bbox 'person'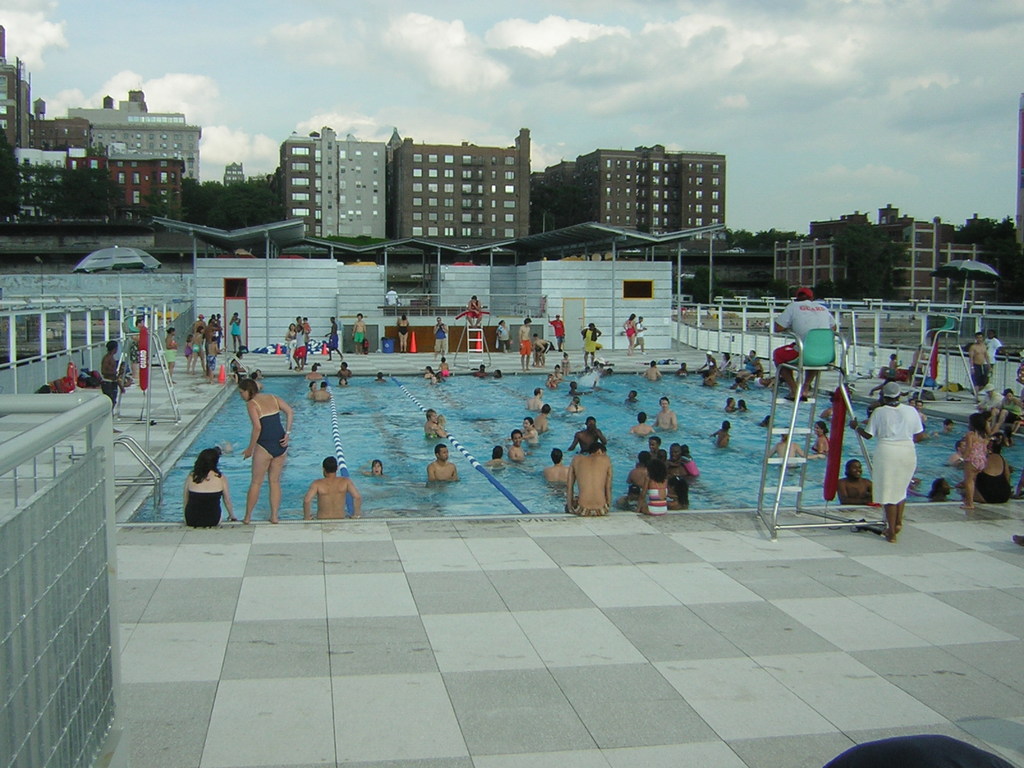
<region>436, 355, 452, 378</region>
